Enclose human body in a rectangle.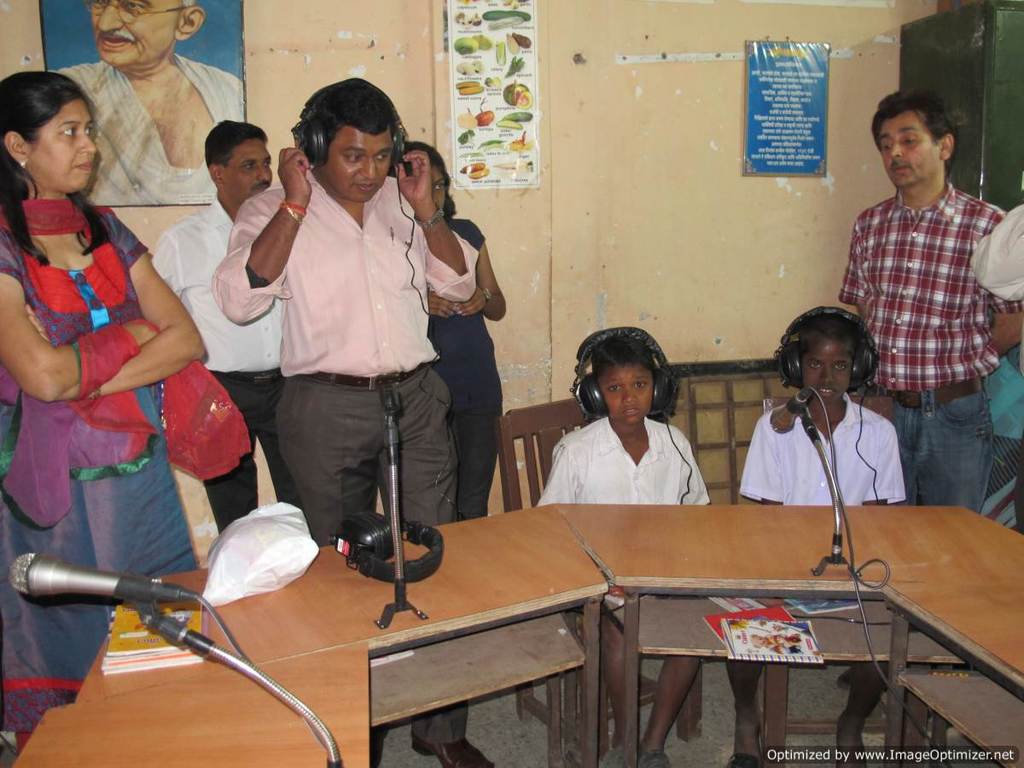
(left=968, top=207, right=1023, bottom=300).
